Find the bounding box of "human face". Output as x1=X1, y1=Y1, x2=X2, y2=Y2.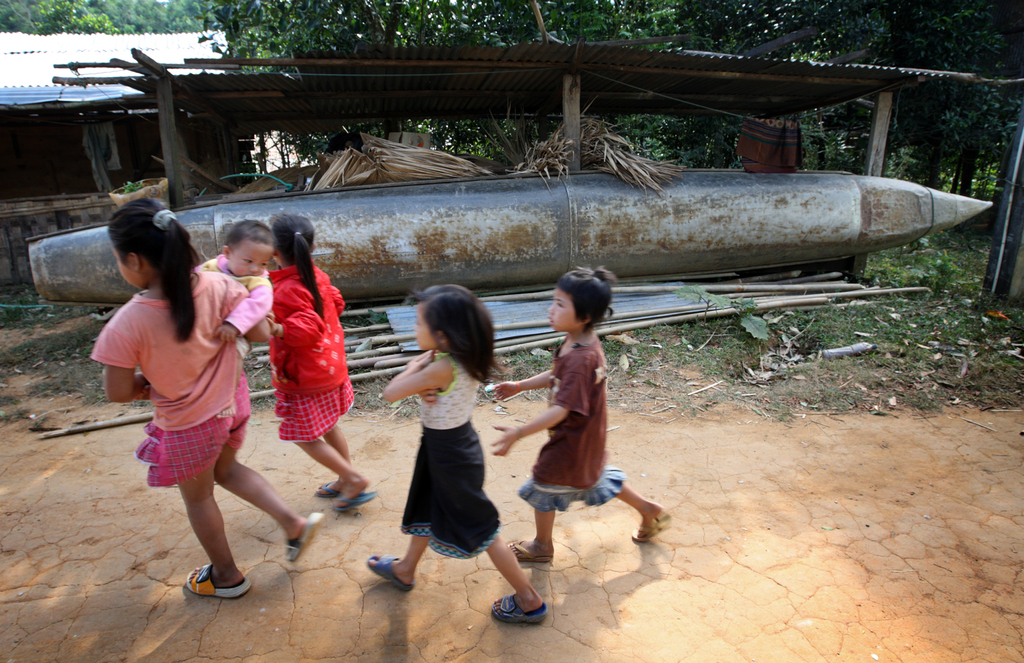
x1=413, y1=303, x2=436, y2=354.
